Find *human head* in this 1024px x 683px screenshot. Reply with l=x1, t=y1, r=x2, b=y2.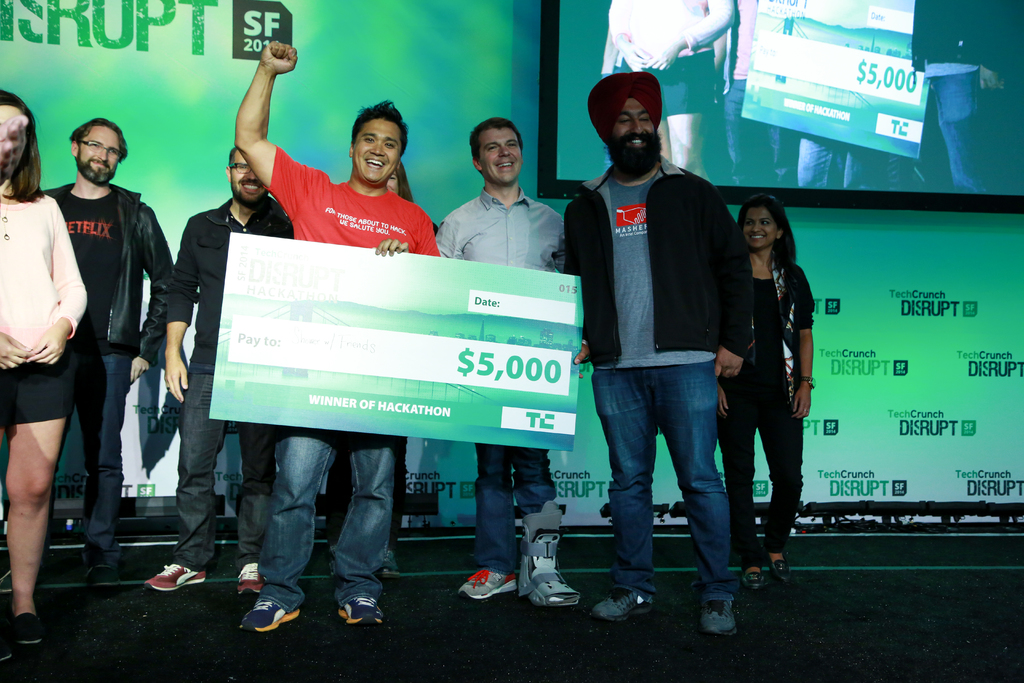
l=71, t=117, r=126, b=184.
